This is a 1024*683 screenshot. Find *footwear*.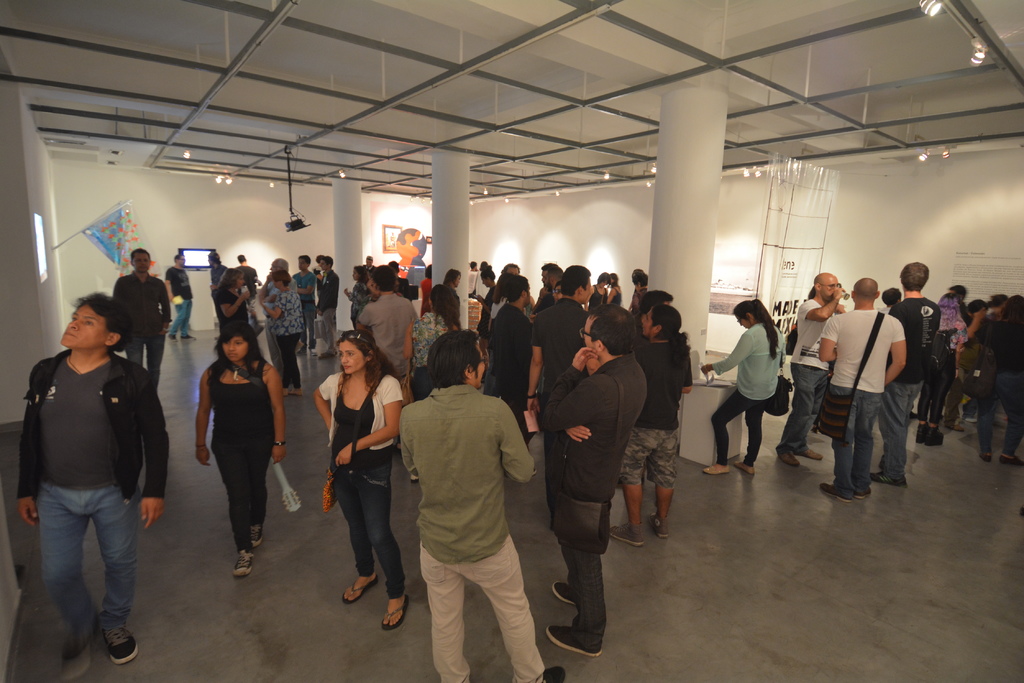
Bounding box: [820,481,874,506].
